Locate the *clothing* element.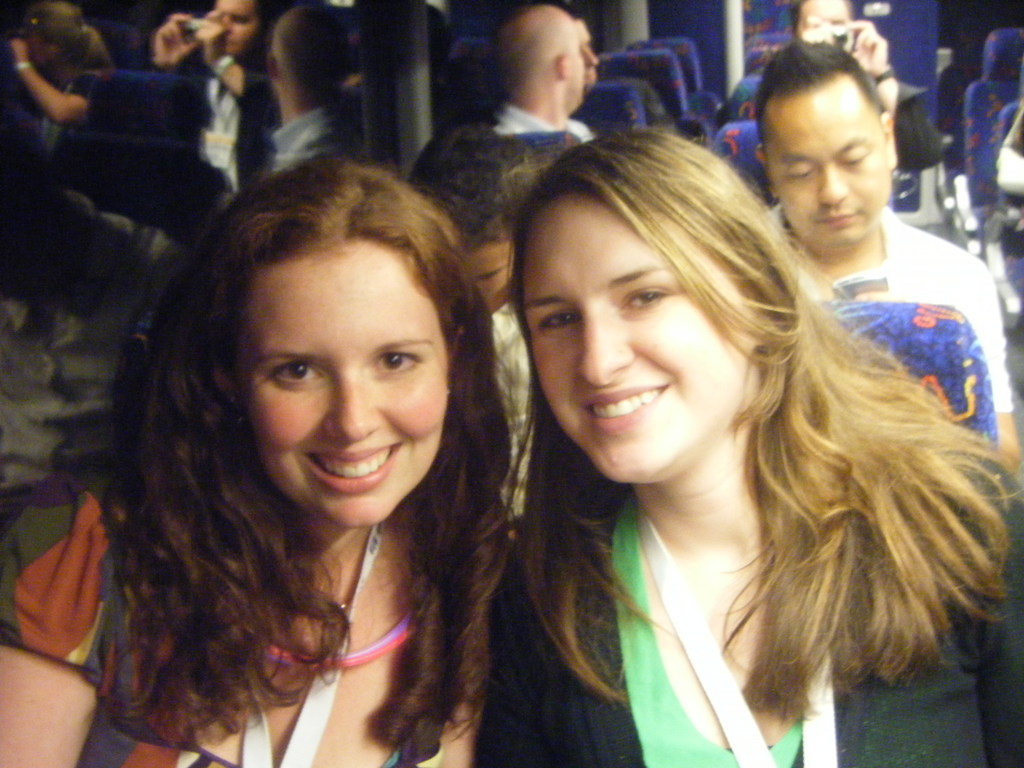
Element bbox: crop(459, 468, 1023, 762).
